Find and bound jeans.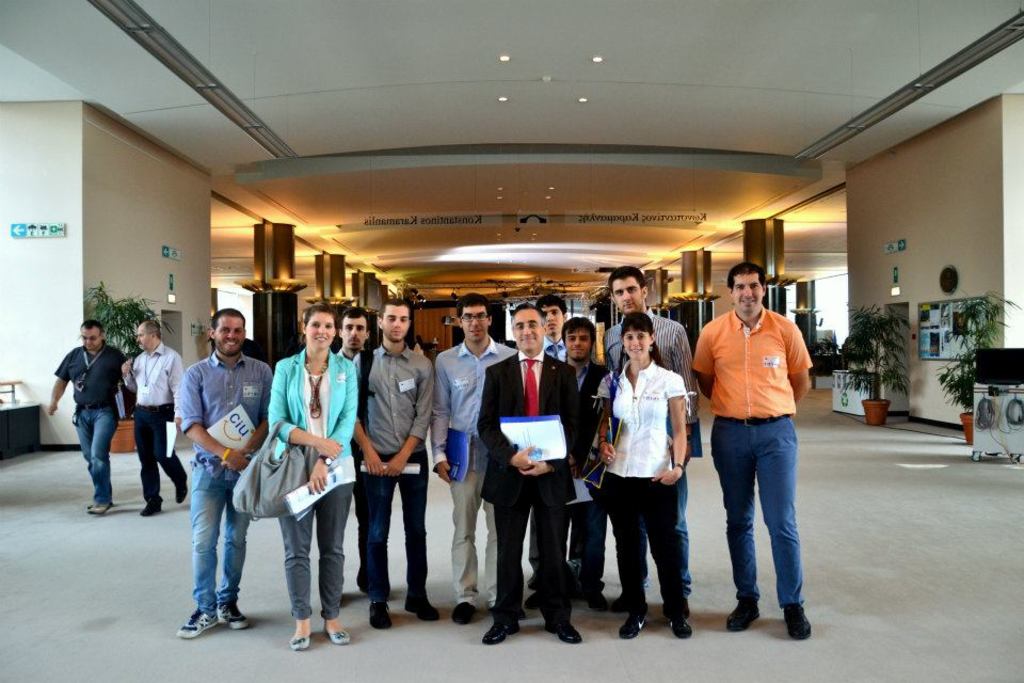
Bound: bbox=(709, 387, 813, 645).
